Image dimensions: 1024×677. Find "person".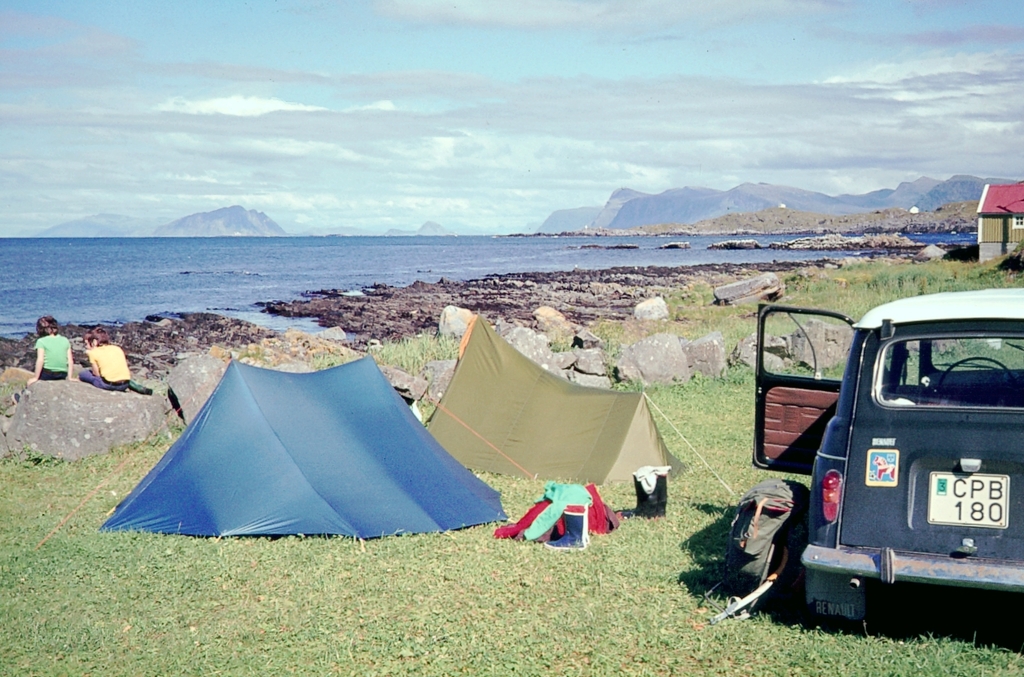
{"left": 81, "top": 329, "right": 132, "bottom": 393}.
